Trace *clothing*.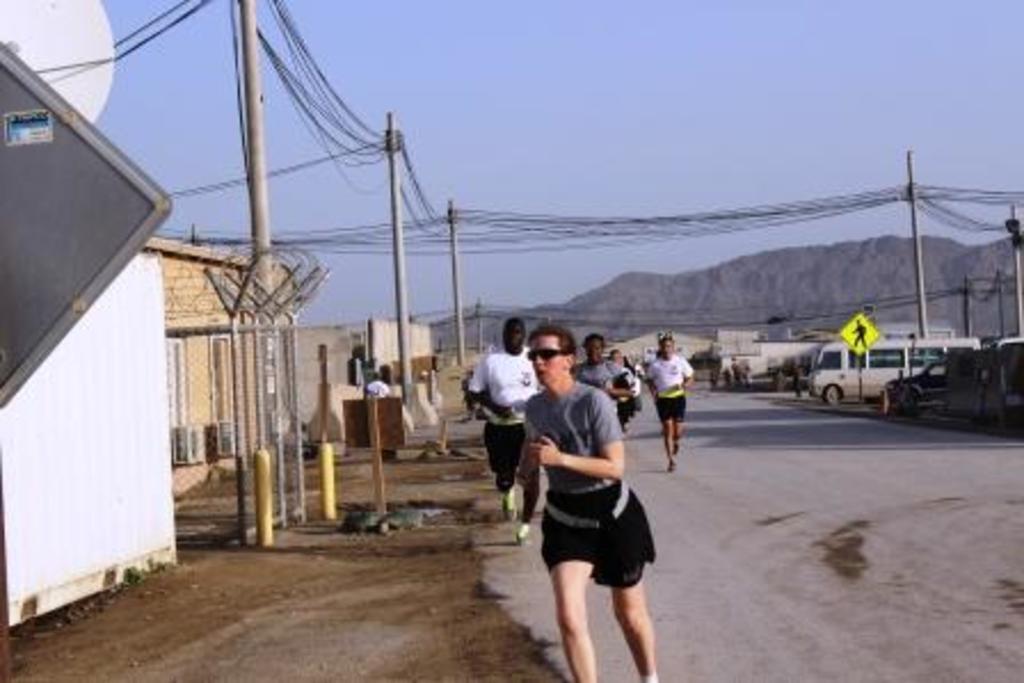
Traced to bbox=[649, 354, 695, 420].
